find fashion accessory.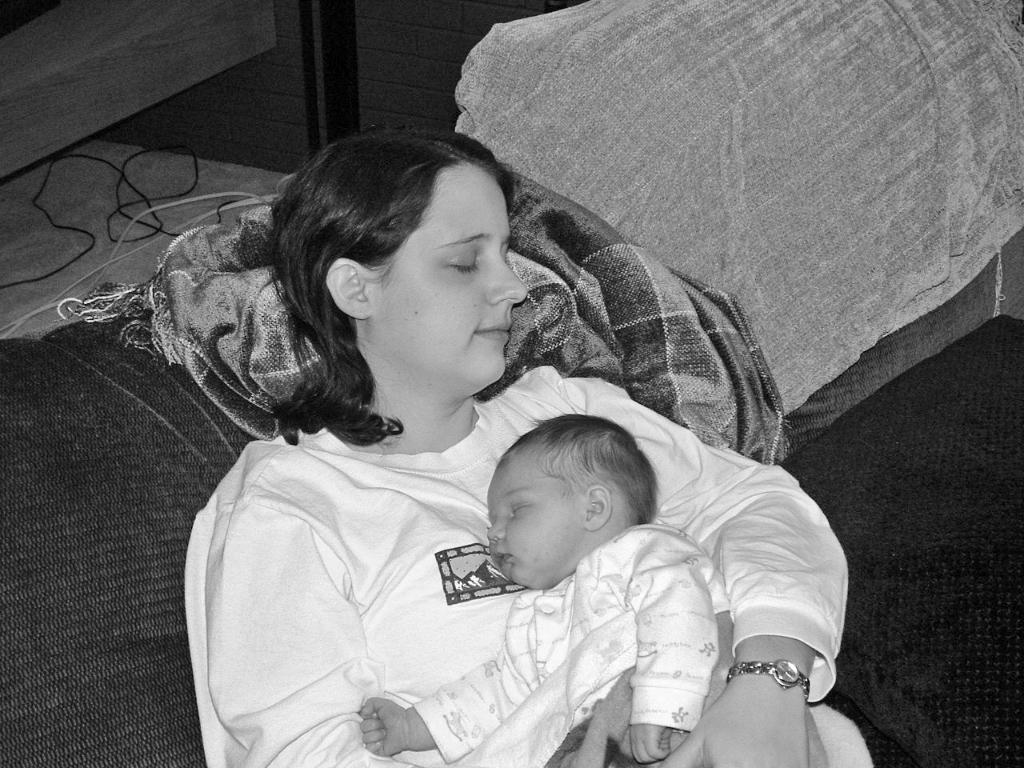
[x1=719, y1=658, x2=817, y2=694].
